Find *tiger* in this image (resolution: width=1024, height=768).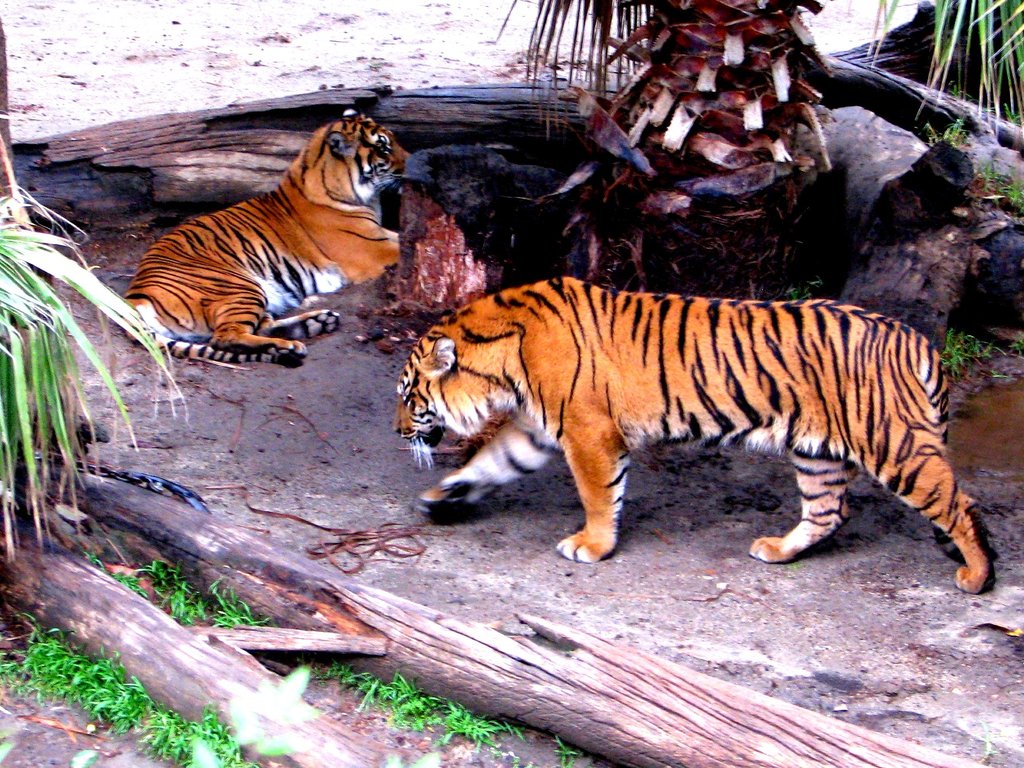
left=392, top=273, right=995, bottom=595.
